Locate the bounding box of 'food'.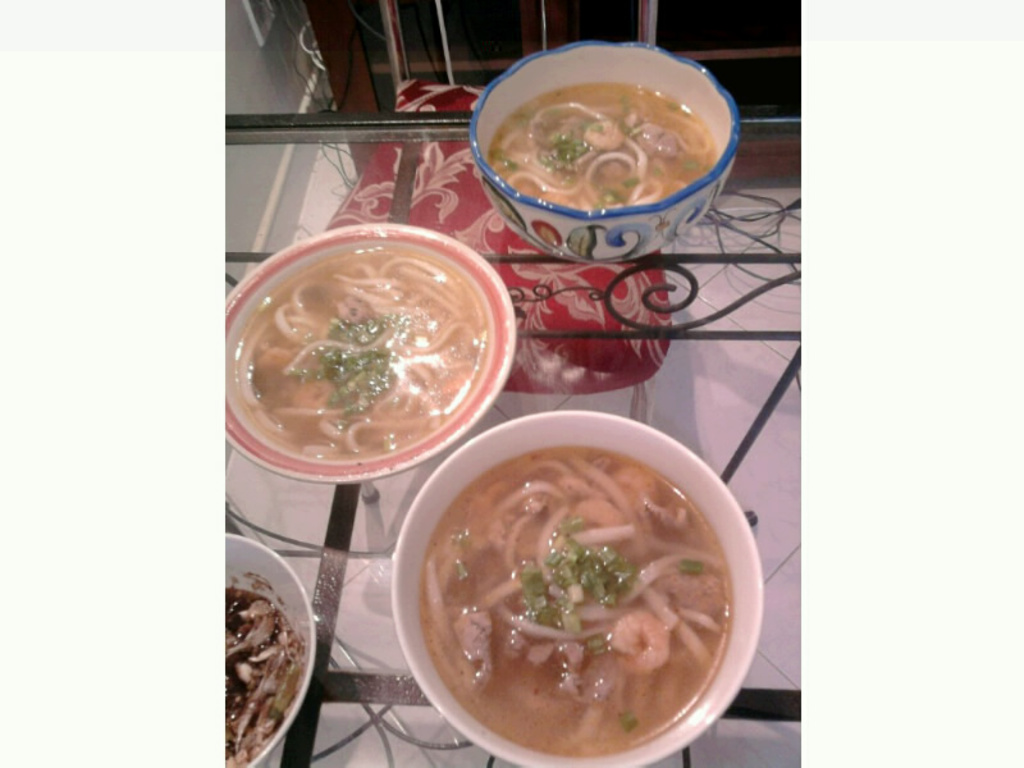
Bounding box: <region>224, 570, 302, 767</region>.
